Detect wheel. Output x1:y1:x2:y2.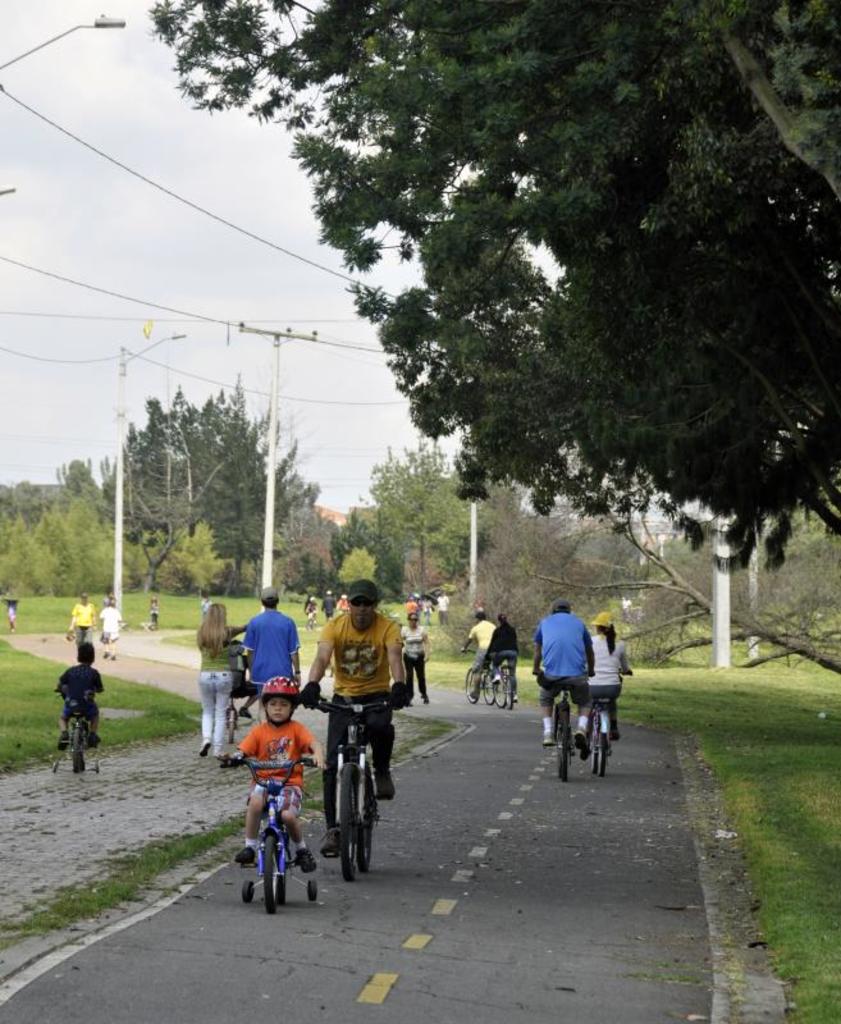
307:879:316:901.
